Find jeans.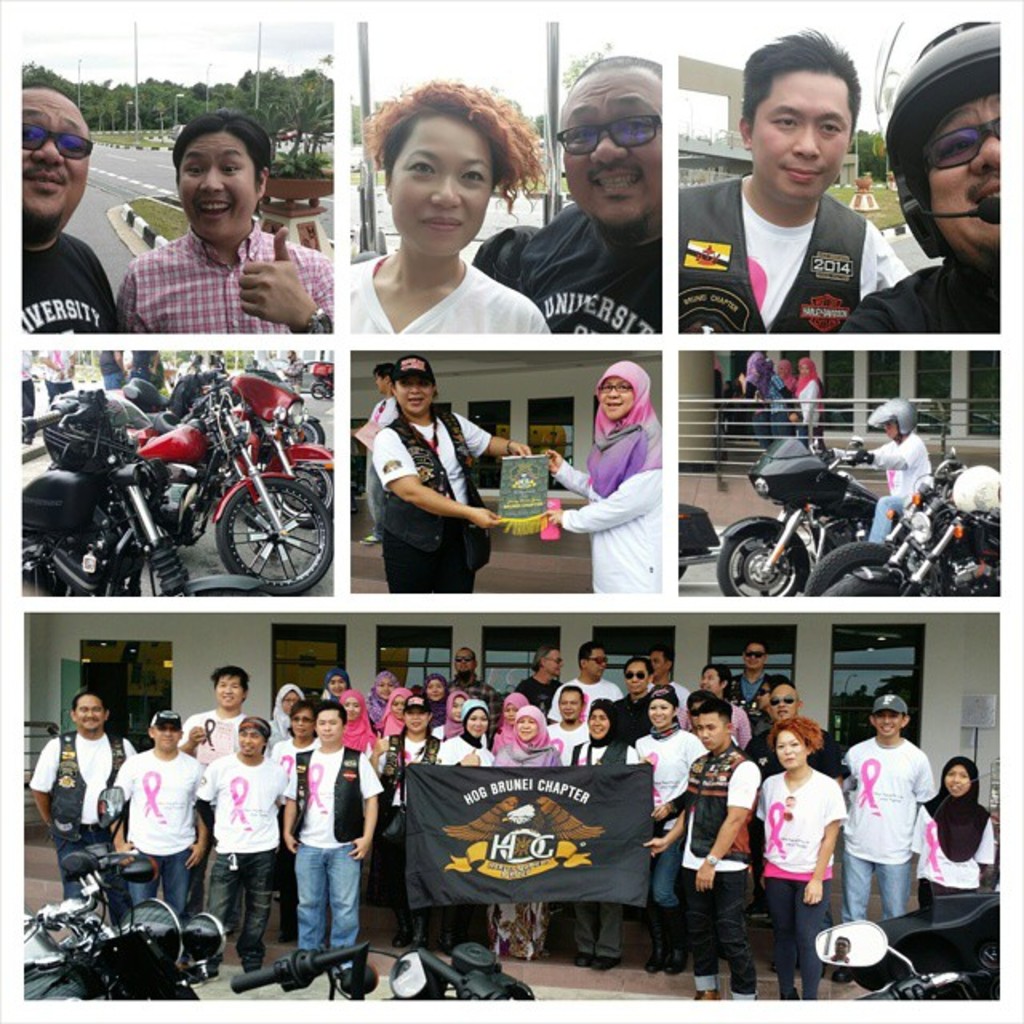
BBox(874, 493, 901, 542).
